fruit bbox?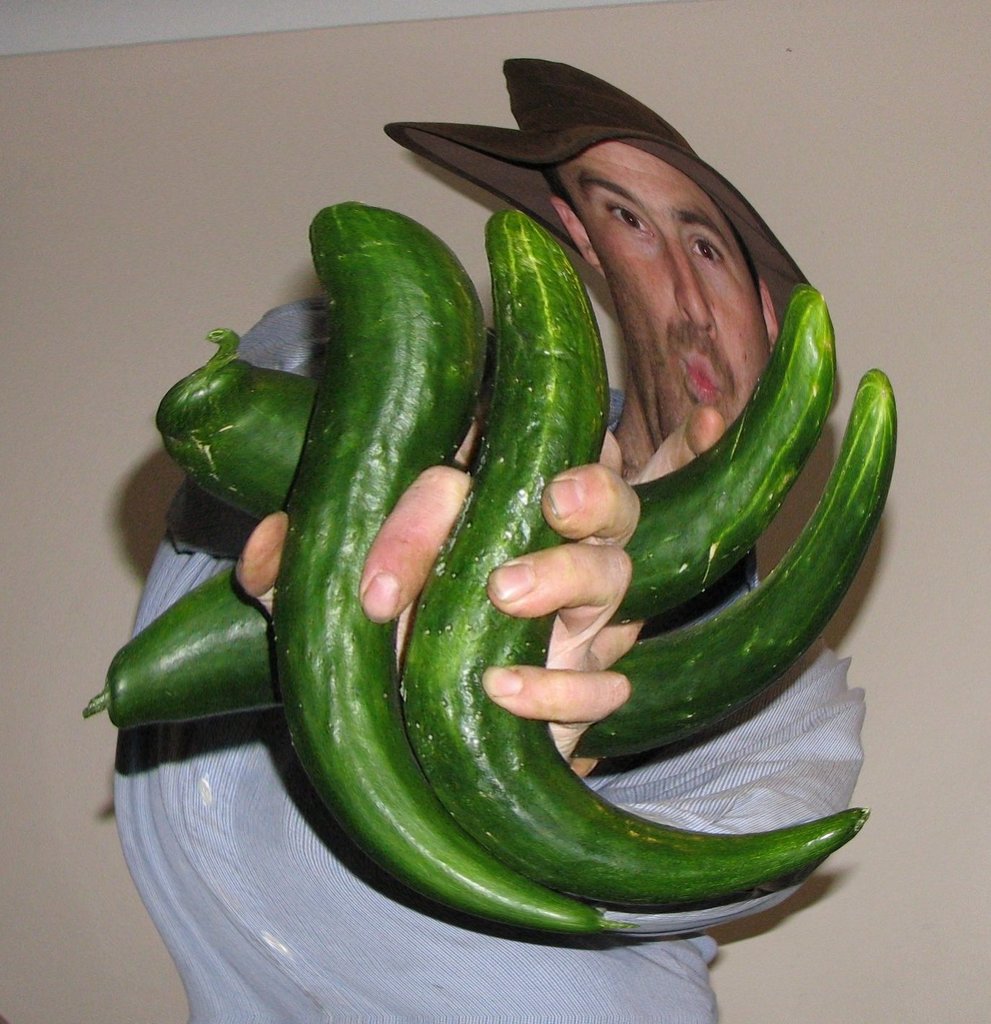
x1=162 y1=329 x2=323 y2=544
